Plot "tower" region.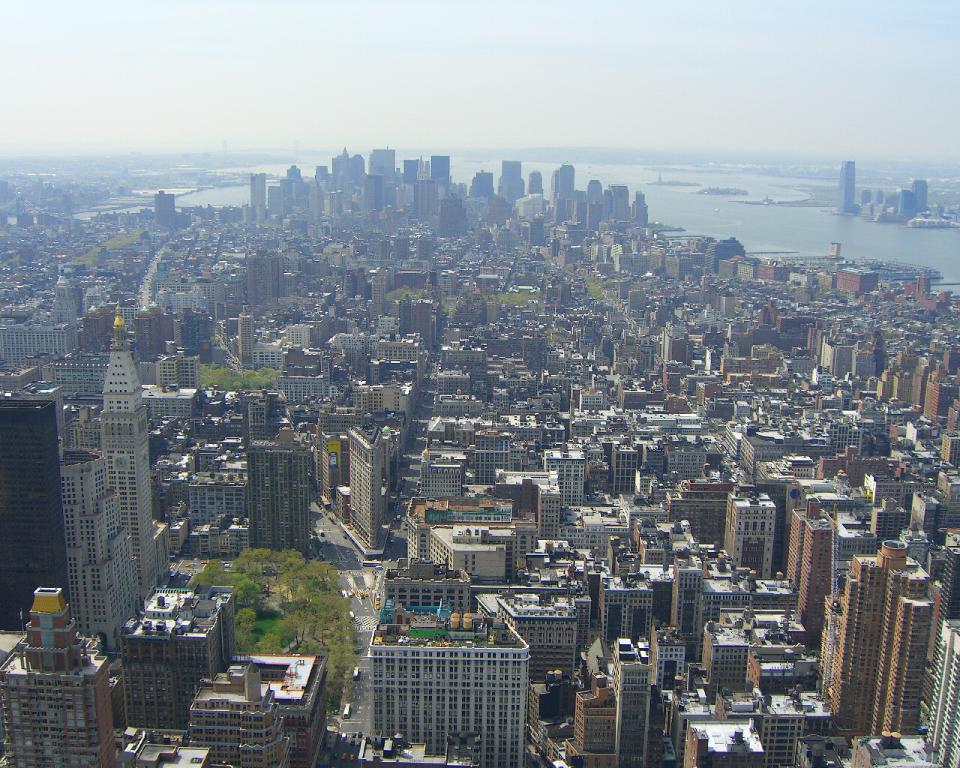
Plotted at rect(0, 580, 120, 767).
